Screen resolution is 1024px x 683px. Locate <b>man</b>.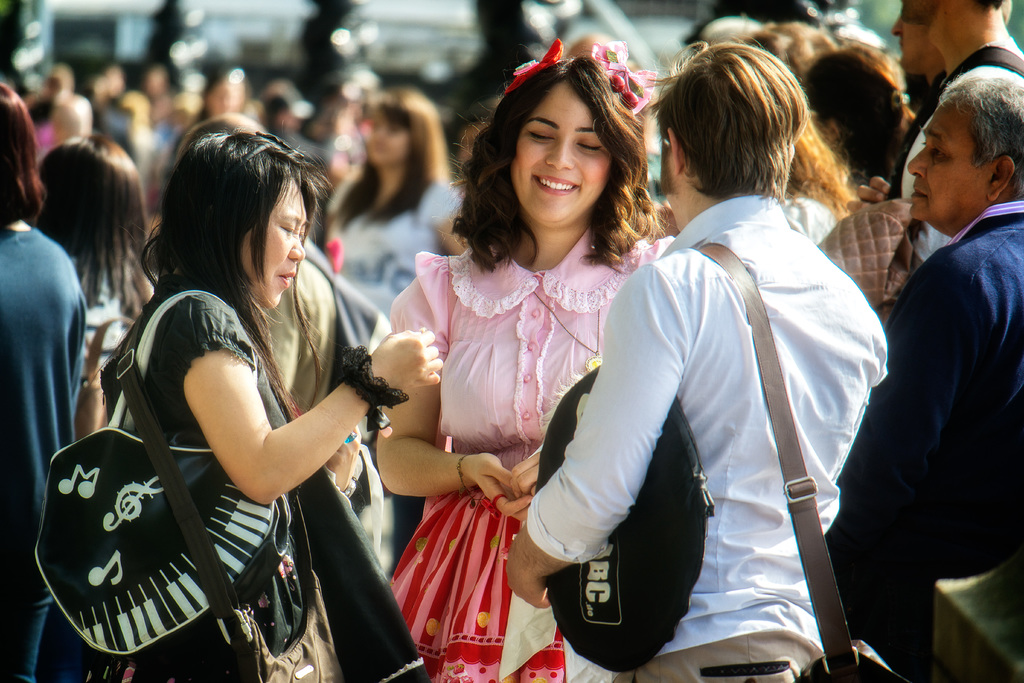
899, 0, 1023, 277.
